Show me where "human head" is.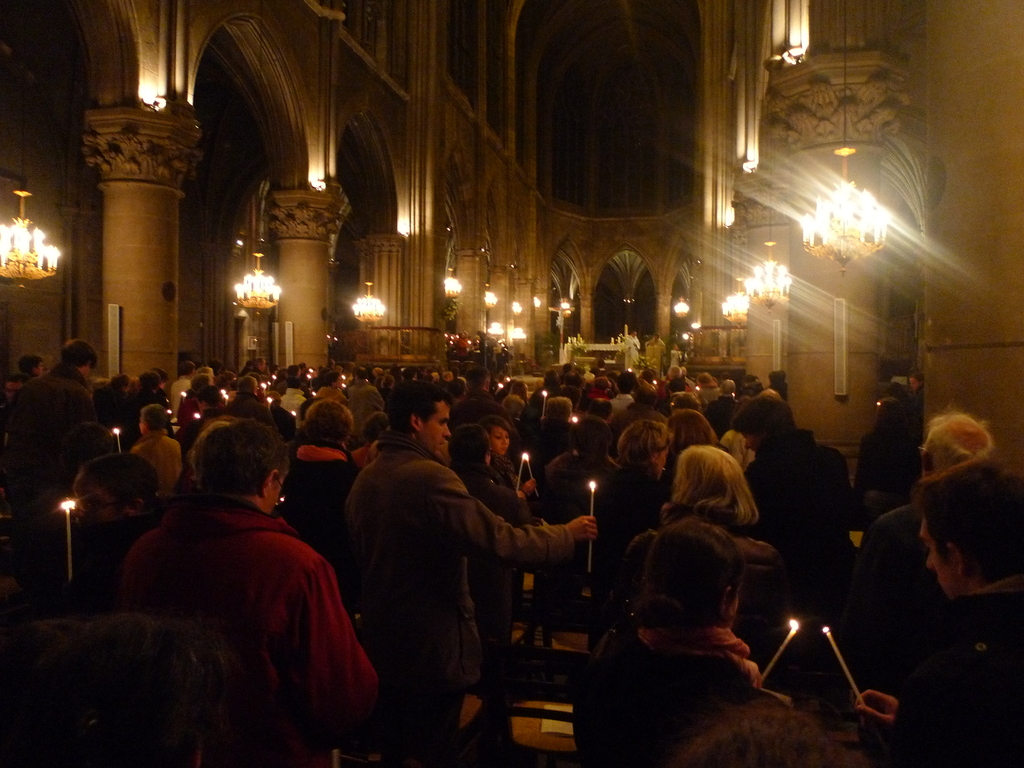
"human head" is at 383/383/452/454.
